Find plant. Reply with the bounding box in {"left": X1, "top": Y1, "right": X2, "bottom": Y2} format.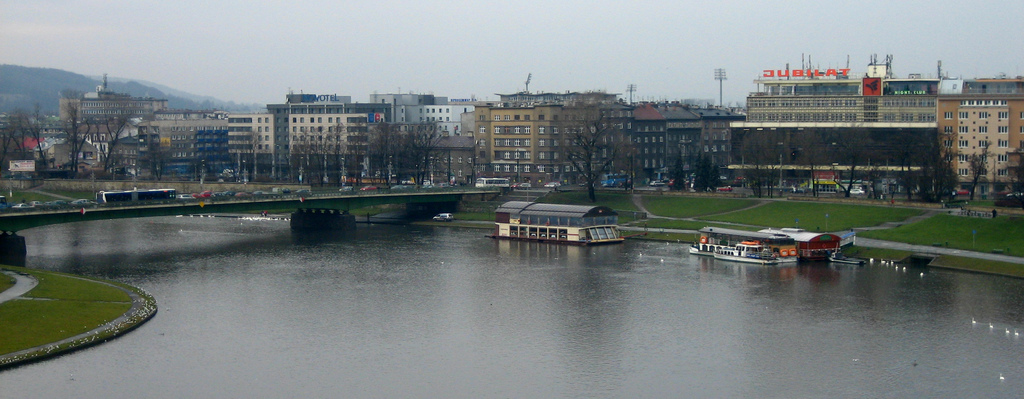
{"left": 2, "top": 273, "right": 13, "bottom": 290}.
